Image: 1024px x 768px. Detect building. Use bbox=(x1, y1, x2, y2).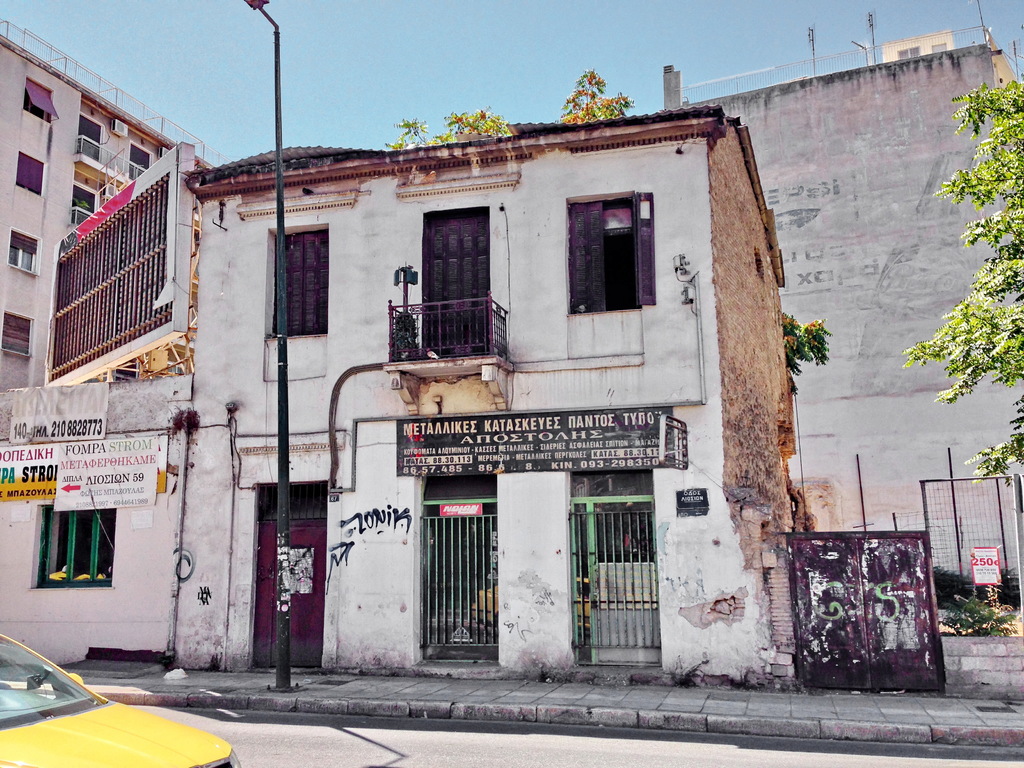
bbox=(0, 72, 814, 685).
